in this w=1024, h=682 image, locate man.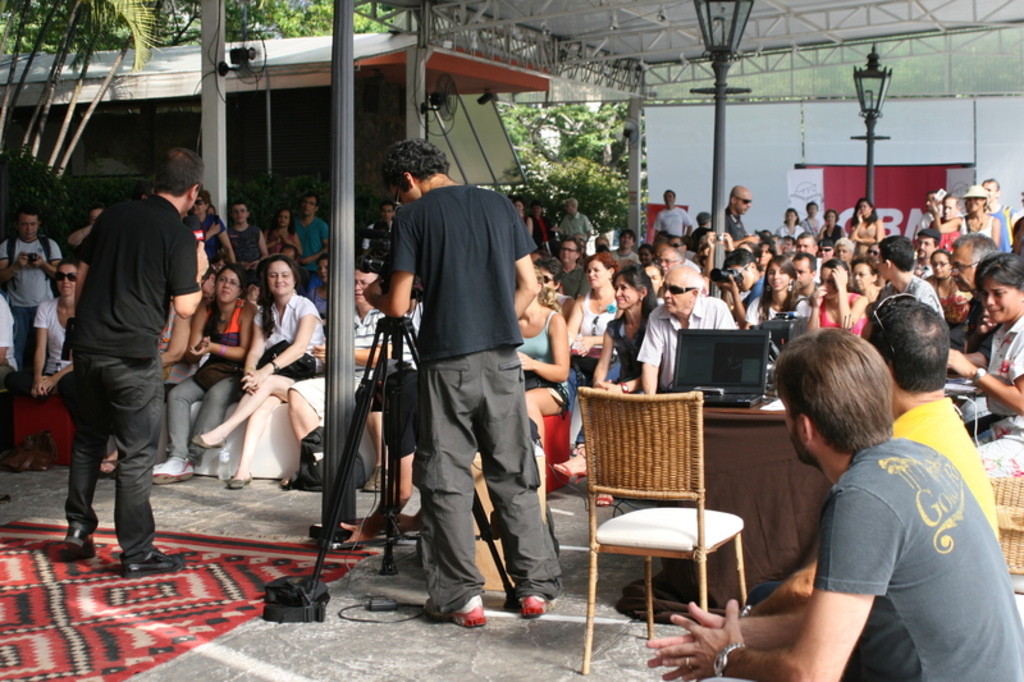
Bounding box: l=285, t=260, r=394, b=490.
